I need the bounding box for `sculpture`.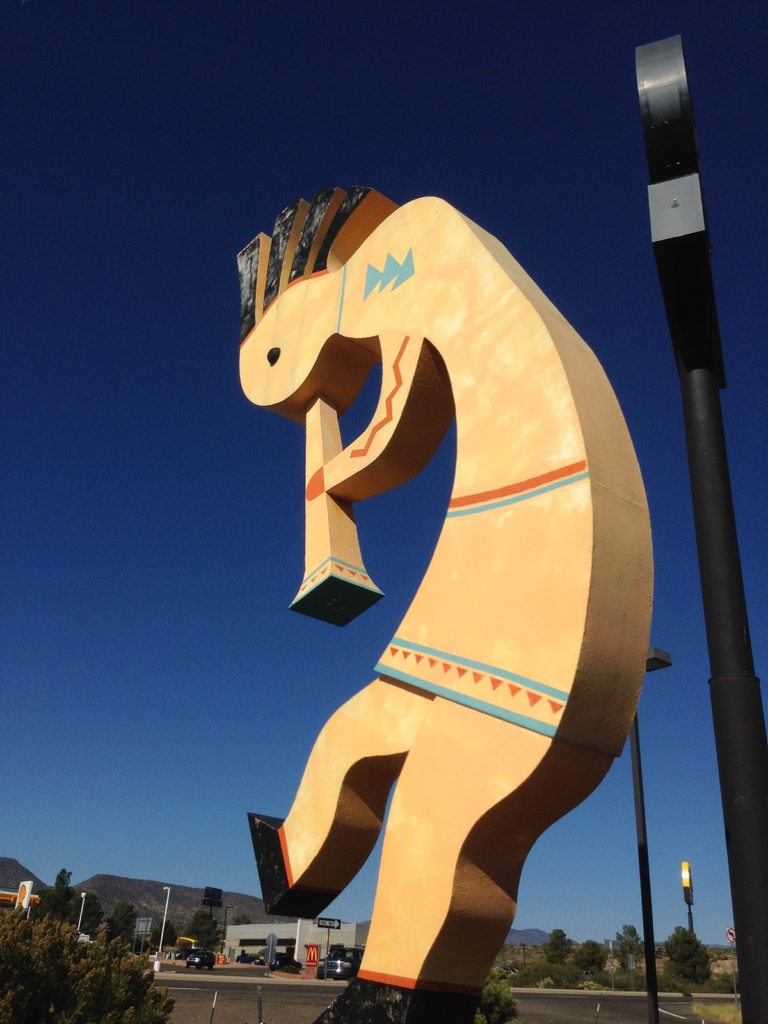
Here it is: (241, 108, 653, 1007).
